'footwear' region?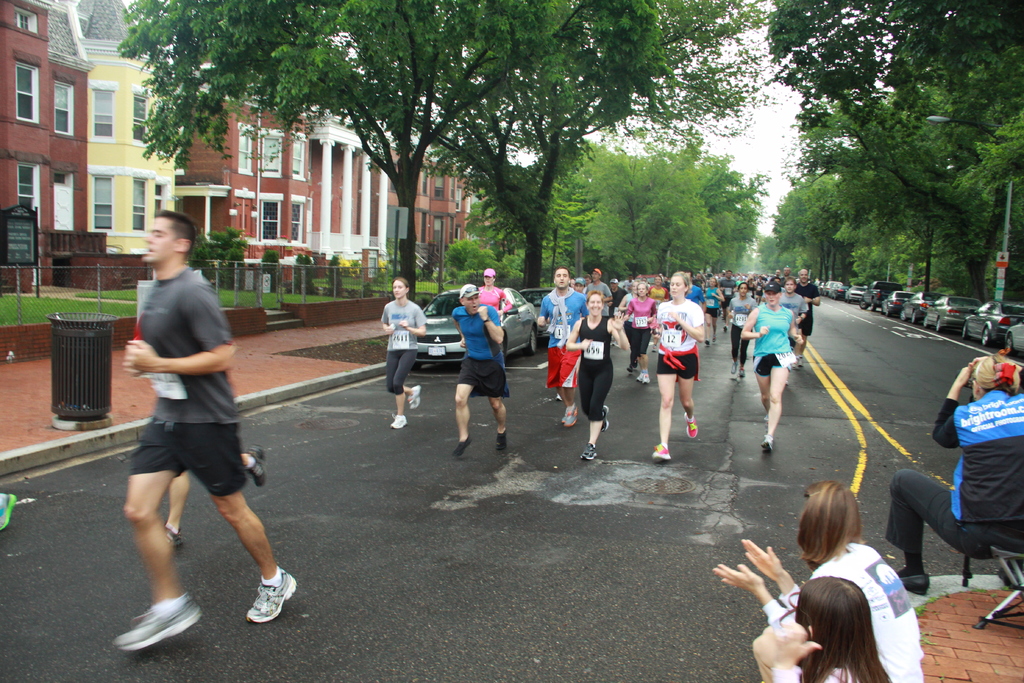
(721,322,731,335)
